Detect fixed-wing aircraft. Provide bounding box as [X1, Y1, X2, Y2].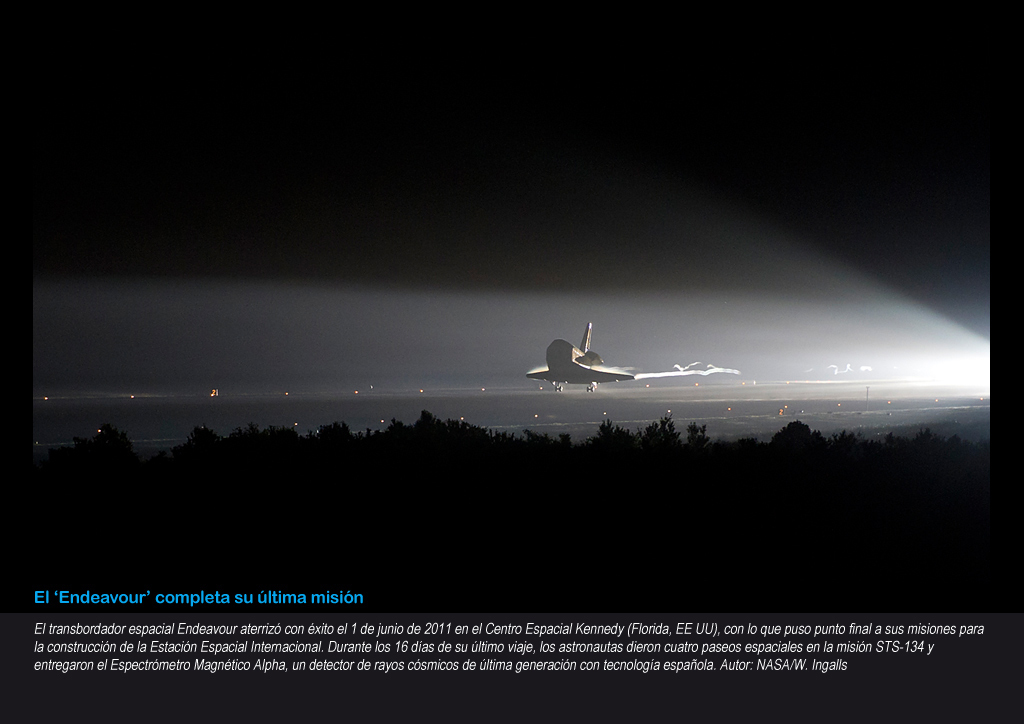
[527, 321, 638, 394].
